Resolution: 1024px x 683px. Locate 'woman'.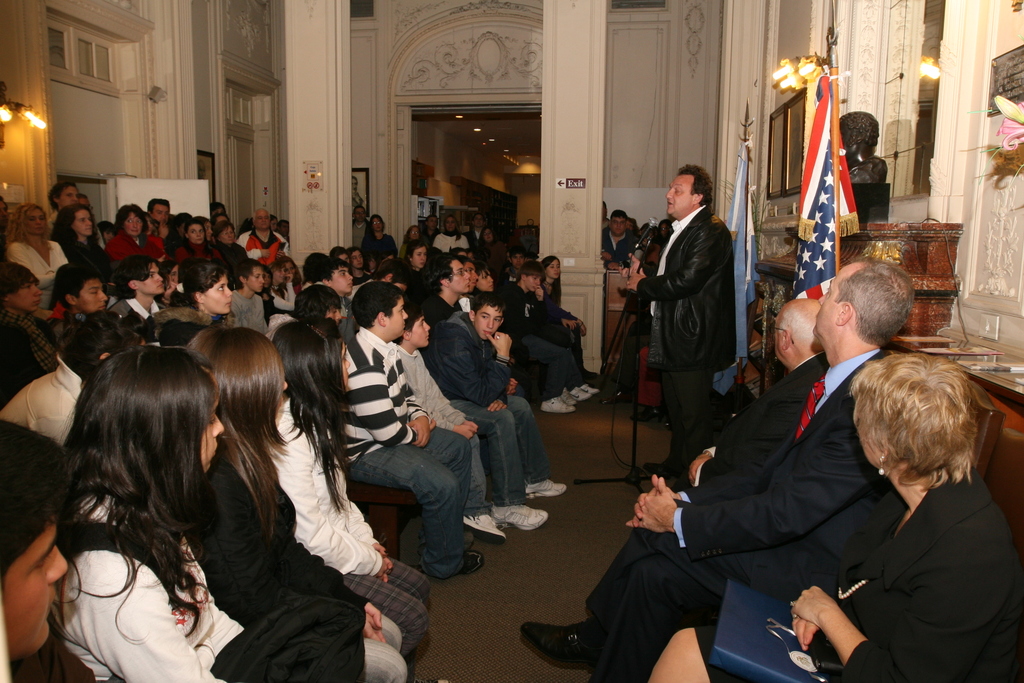
detection(480, 226, 508, 265).
